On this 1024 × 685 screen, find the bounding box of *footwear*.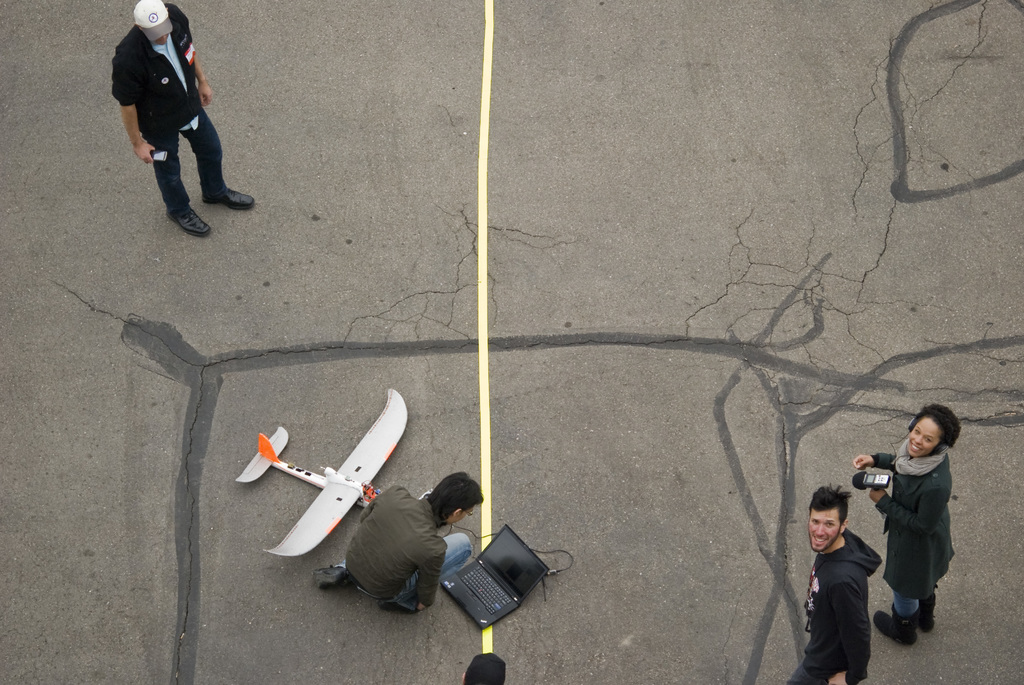
Bounding box: <box>200,185,258,210</box>.
